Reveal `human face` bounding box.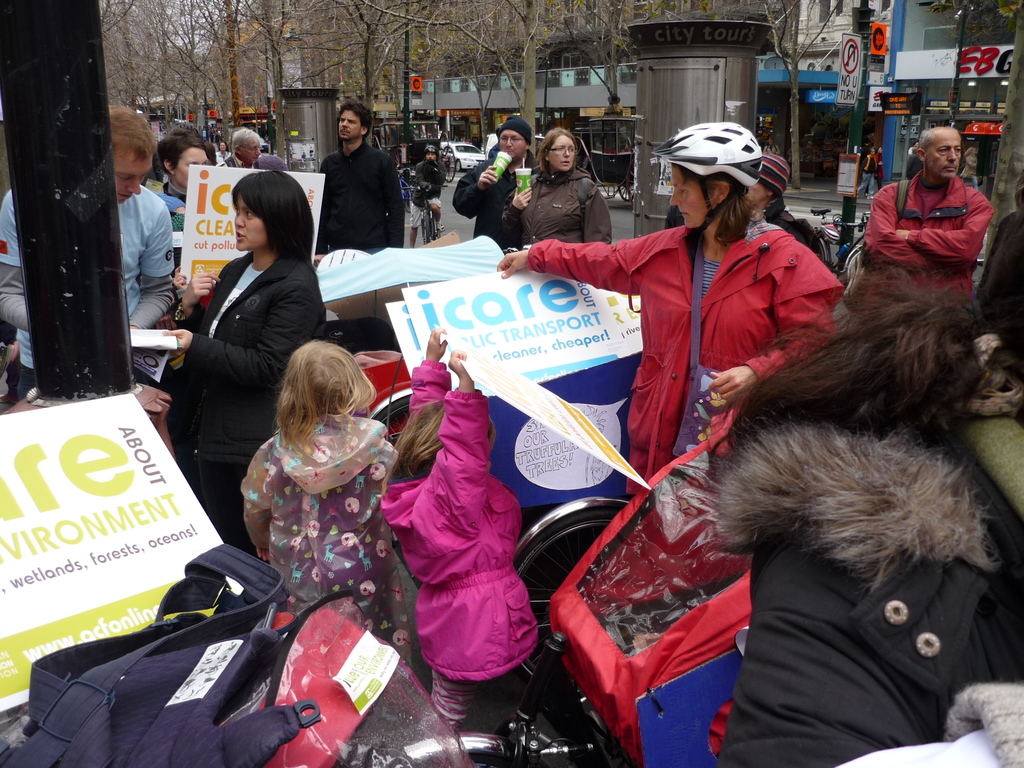
Revealed: box=[175, 146, 209, 183].
